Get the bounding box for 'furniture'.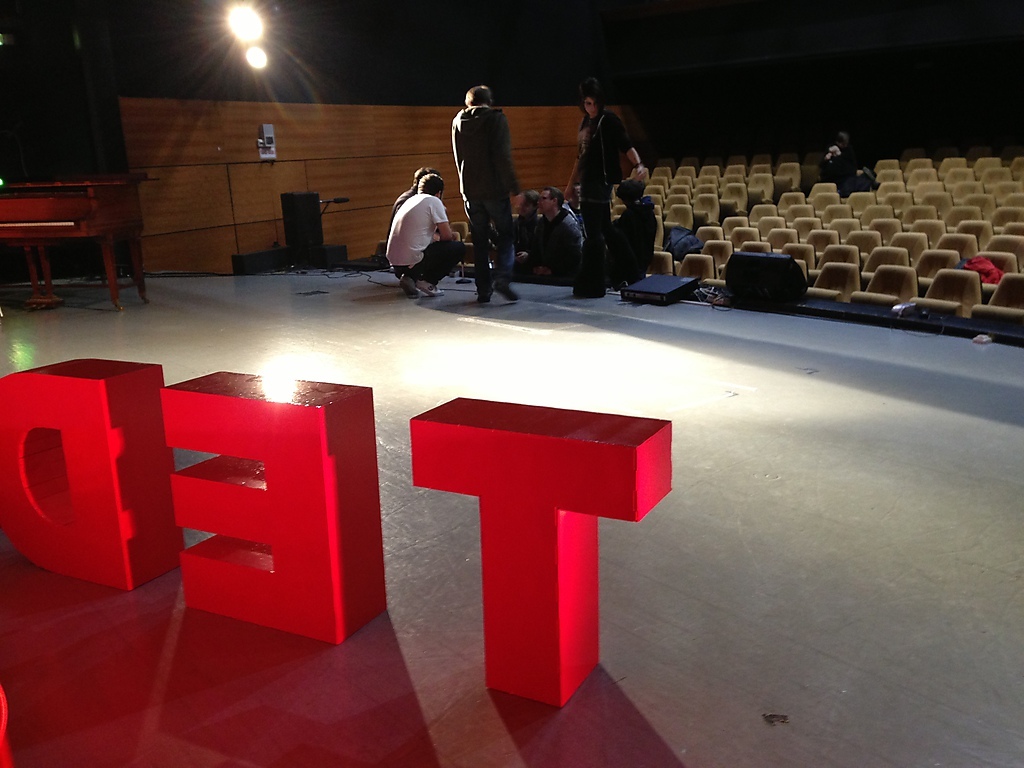
(left=0, top=170, right=149, bottom=318).
